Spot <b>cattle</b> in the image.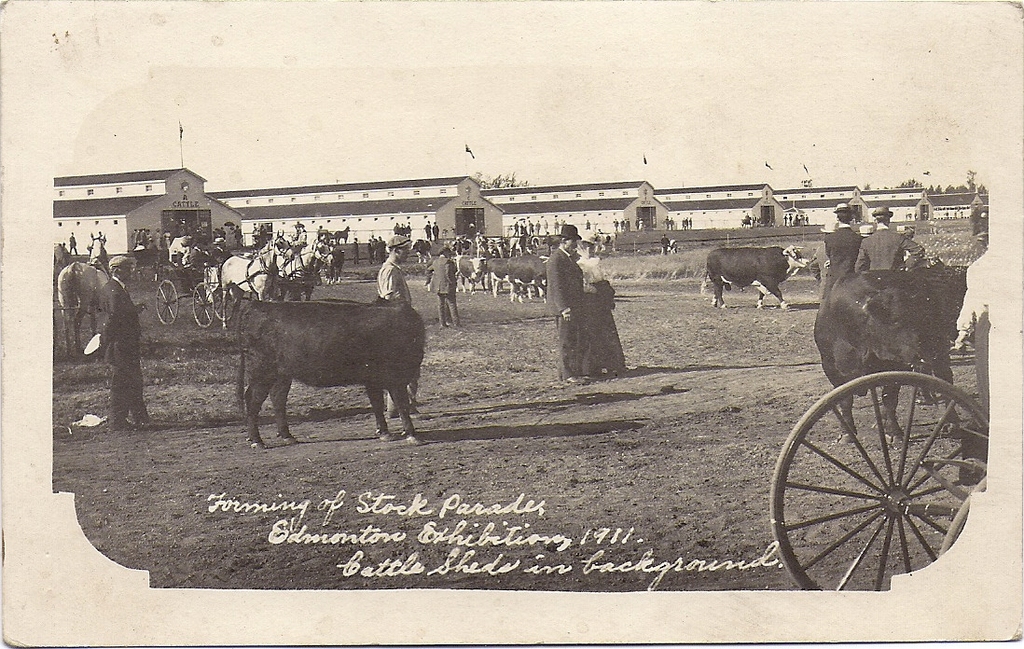
<b>cattle</b> found at box(279, 238, 337, 297).
